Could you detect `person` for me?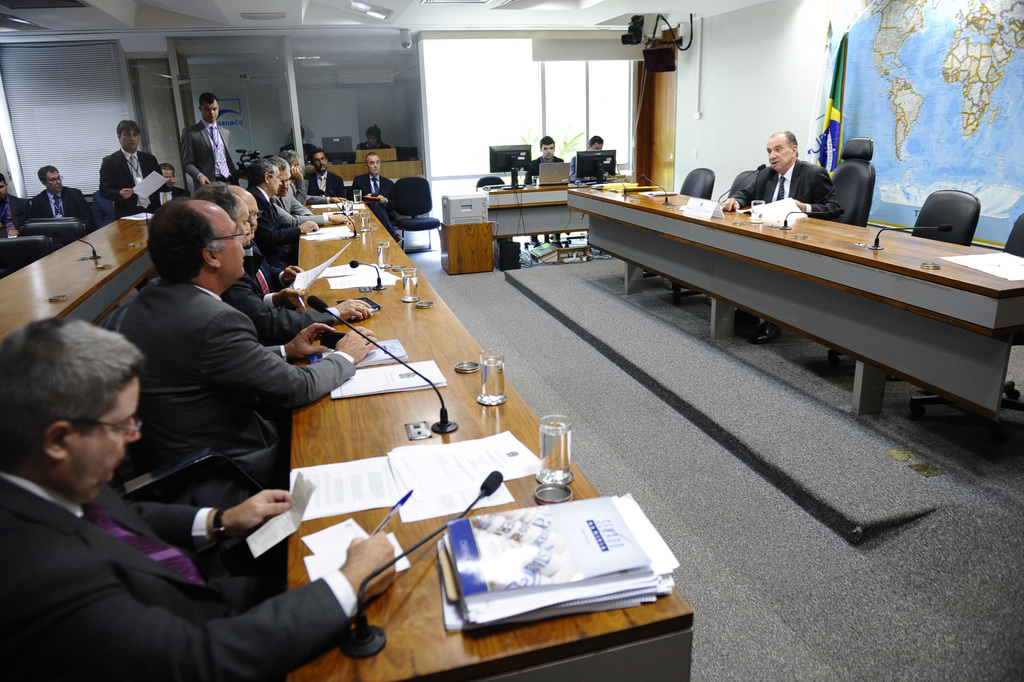
Detection result: [20, 161, 93, 240].
